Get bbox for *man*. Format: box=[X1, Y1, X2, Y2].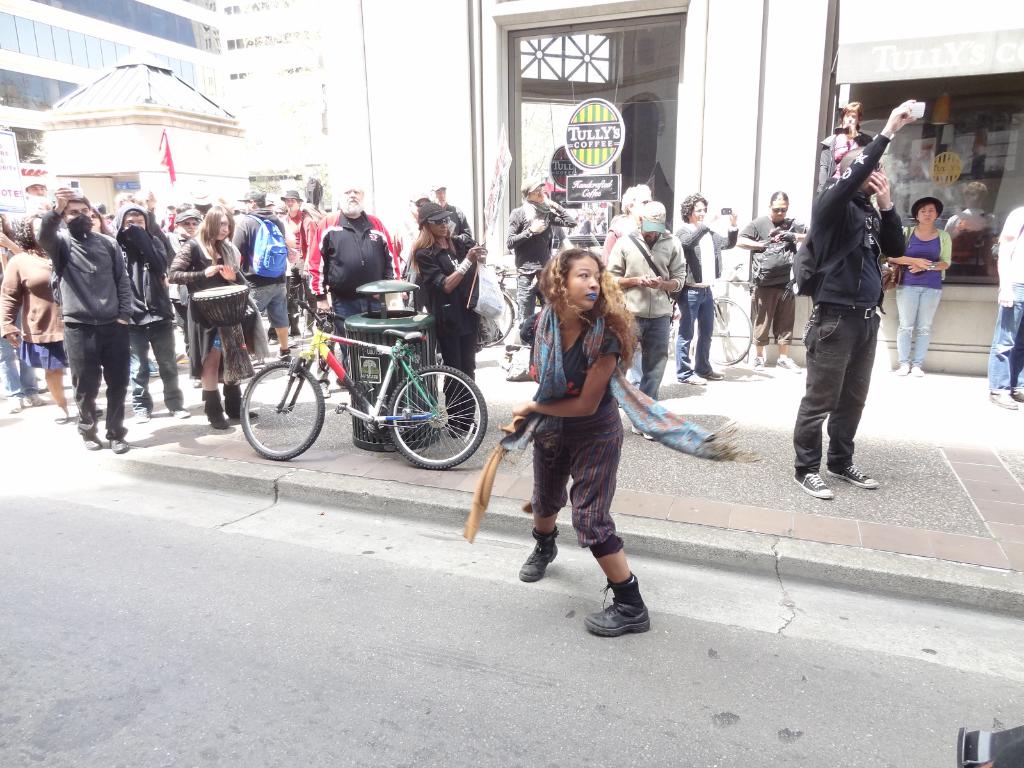
box=[231, 188, 298, 368].
